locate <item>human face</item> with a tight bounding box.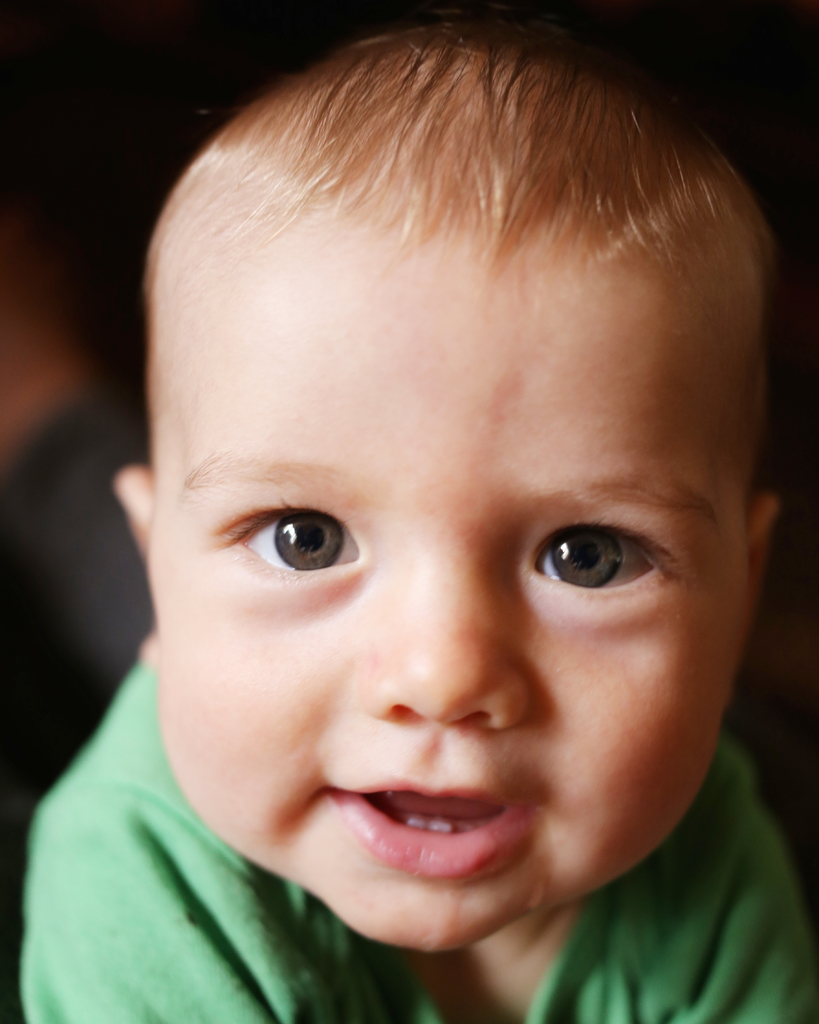
159/286/748/955.
